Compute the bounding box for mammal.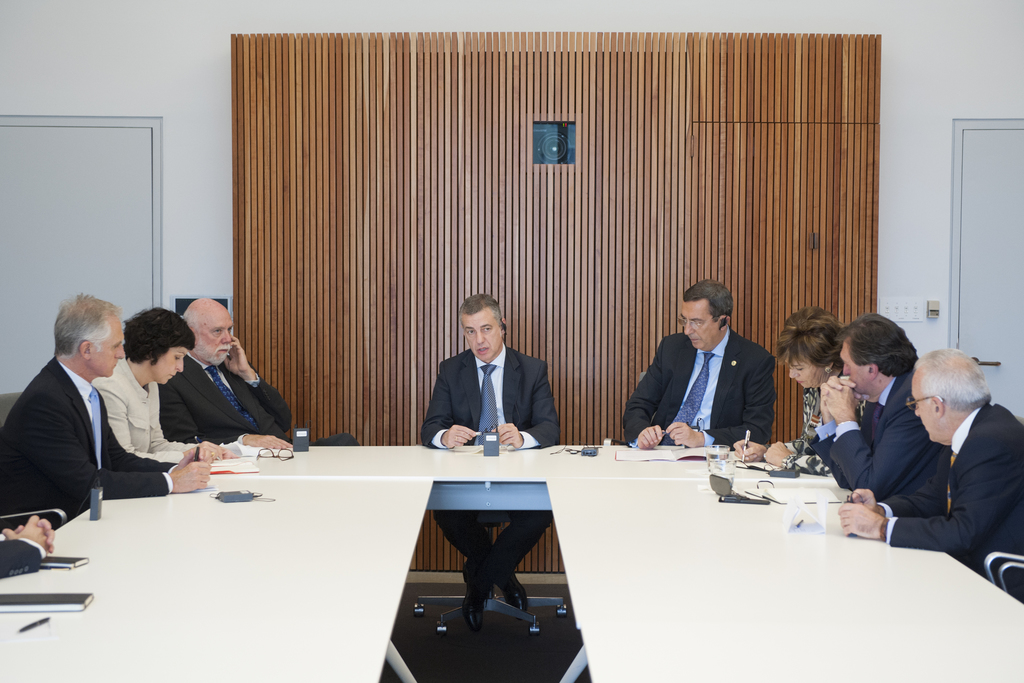
box=[0, 512, 52, 577].
